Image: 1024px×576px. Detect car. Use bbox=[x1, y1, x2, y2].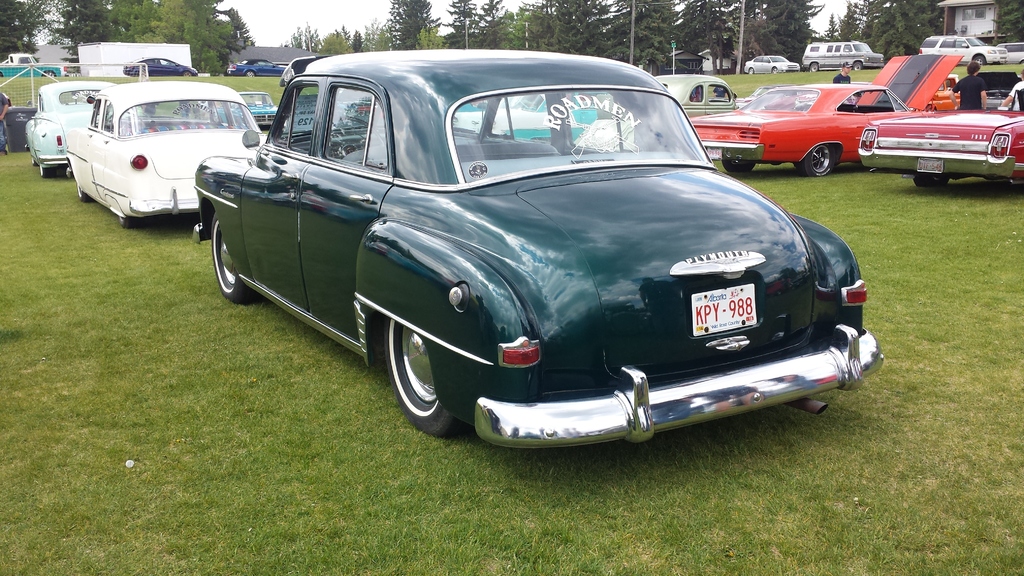
bbox=[920, 39, 1007, 61].
